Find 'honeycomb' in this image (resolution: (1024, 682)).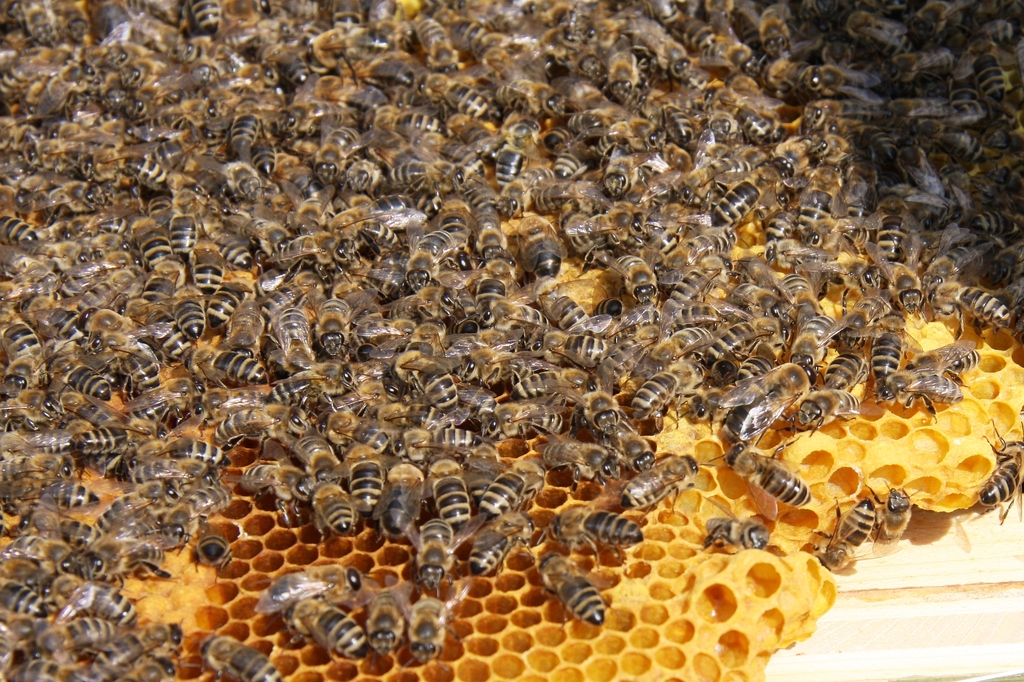
locate(0, 0, 1023, 681).
